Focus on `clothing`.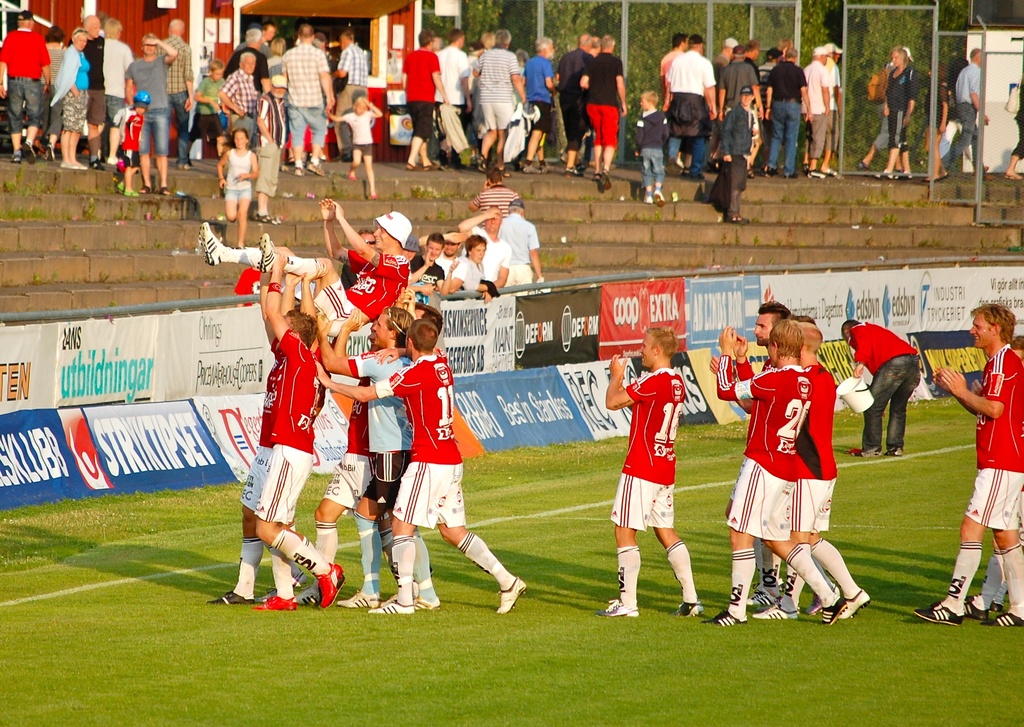
Focused at <region>407, 102, 431, 142</region>.
